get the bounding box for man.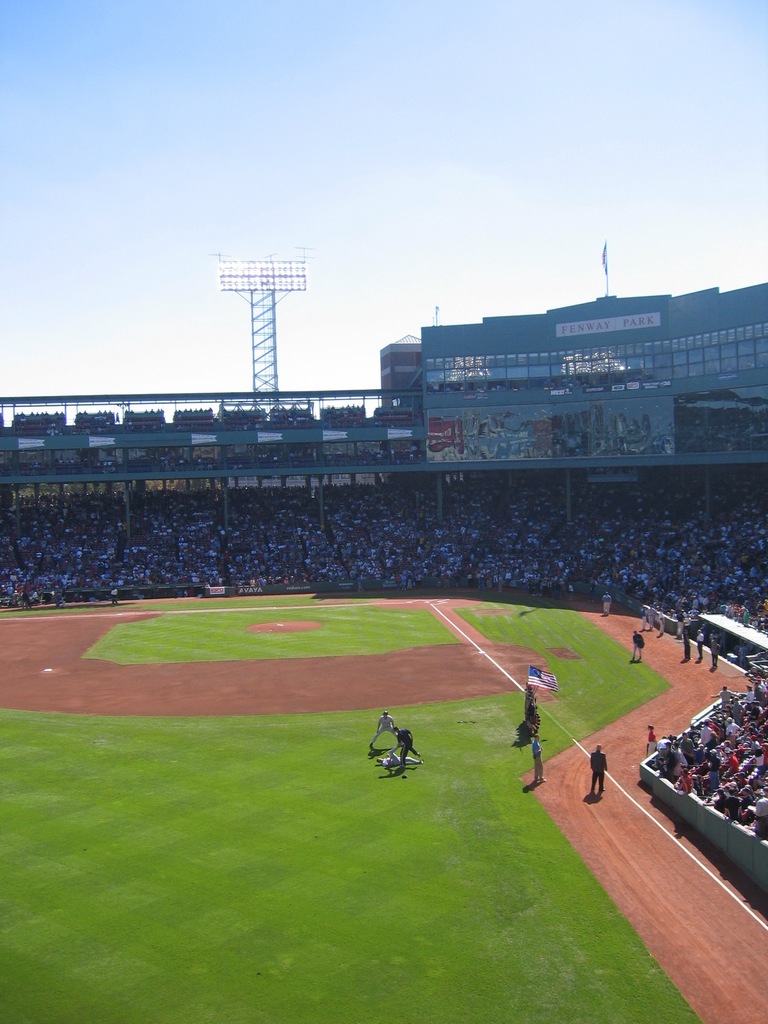
detection(367, 710, 399, 753).
